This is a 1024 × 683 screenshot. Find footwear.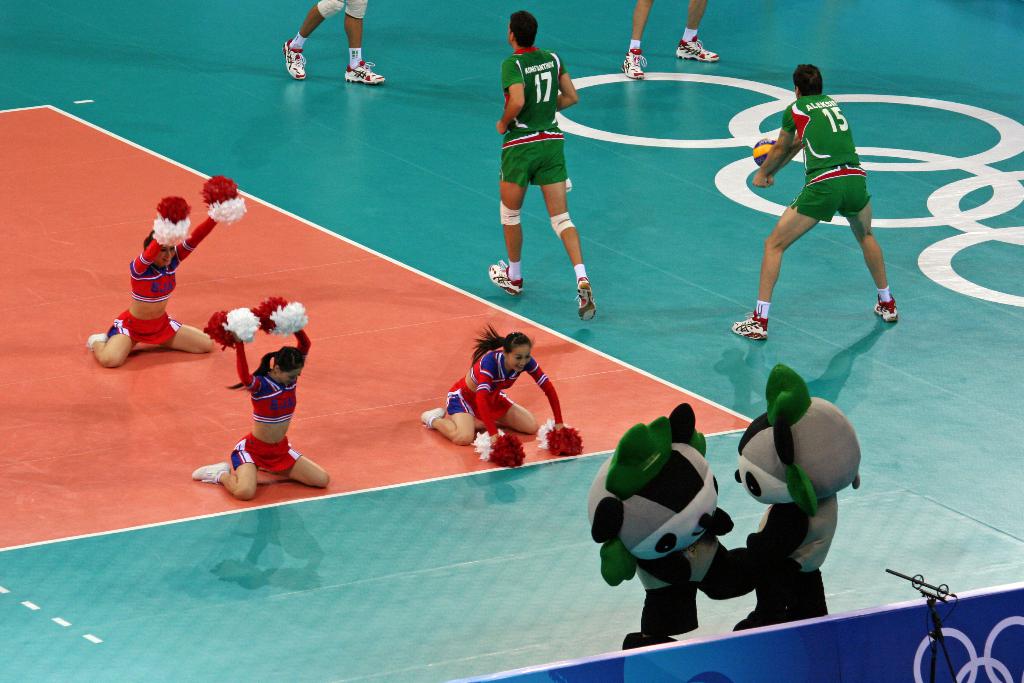
Bounding box: x1=487 y1=260 x2=525 y2=298.
